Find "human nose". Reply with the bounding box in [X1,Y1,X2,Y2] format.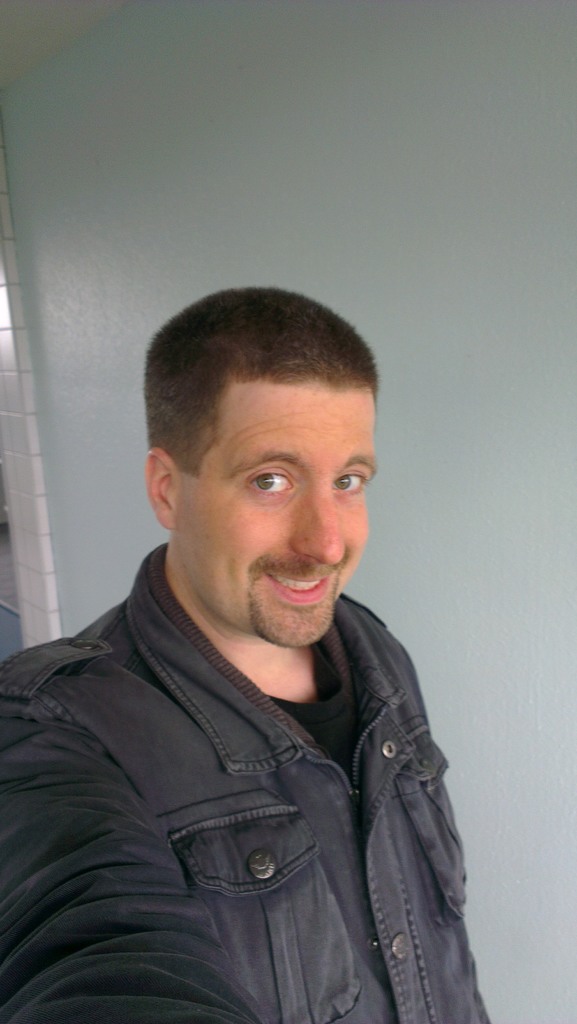
[290,486,350,566].
